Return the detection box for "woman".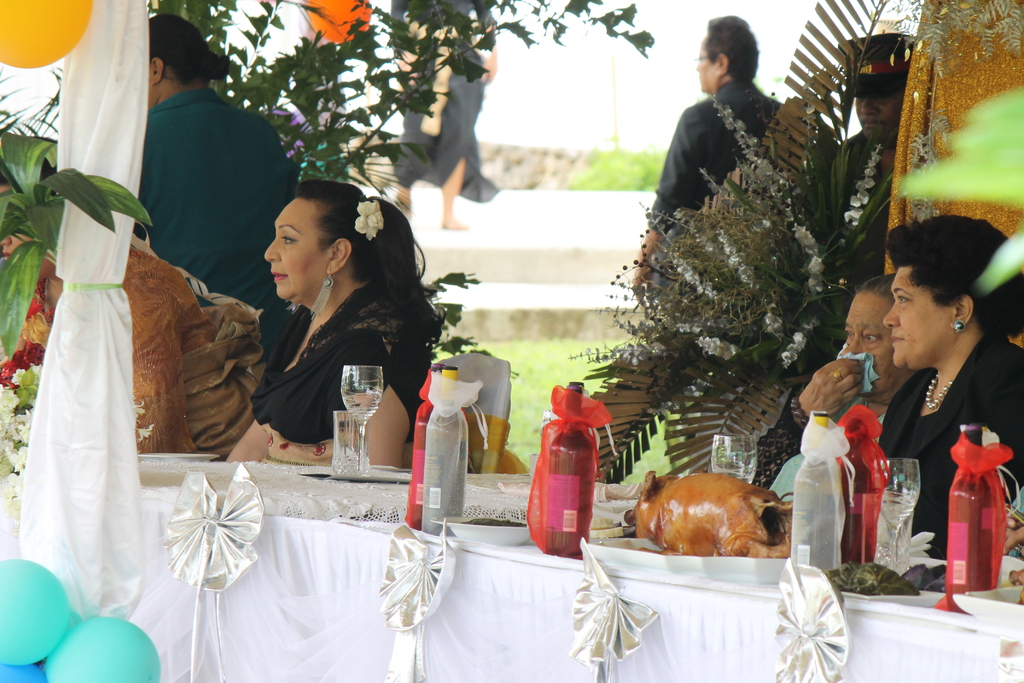
877,213,1023,547.
